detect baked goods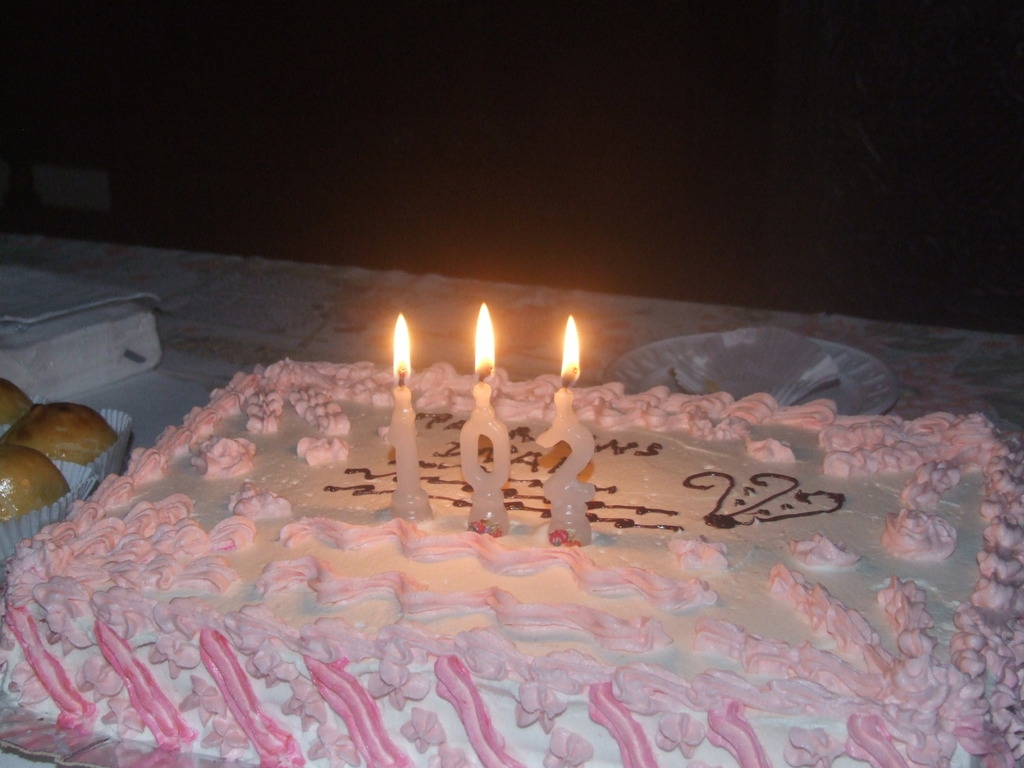
[left=0, top=374, right=33, bottom=426]
